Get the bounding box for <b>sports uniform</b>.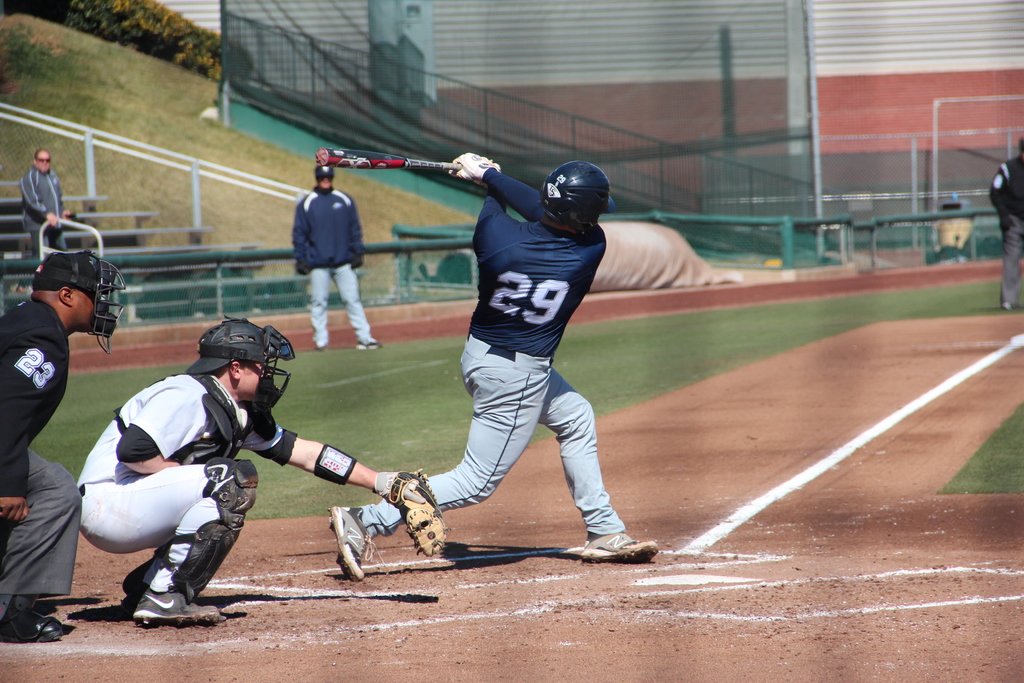
<bbox>0, 292, 72, 621</bbox>.
